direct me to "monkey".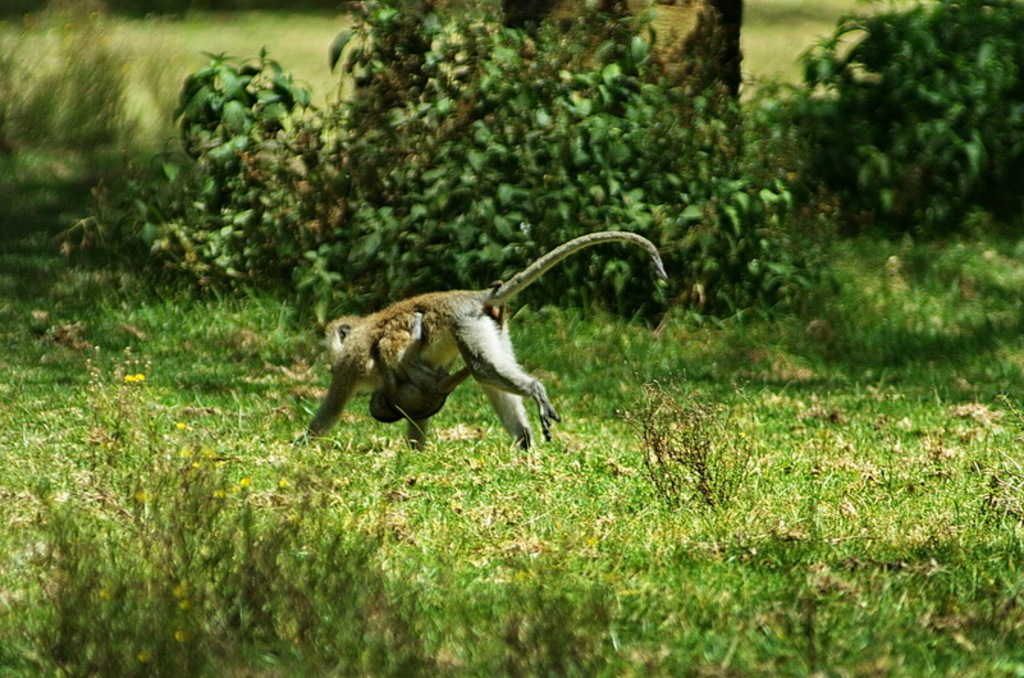
Direction: select_region(347, 239, 640, 473).
